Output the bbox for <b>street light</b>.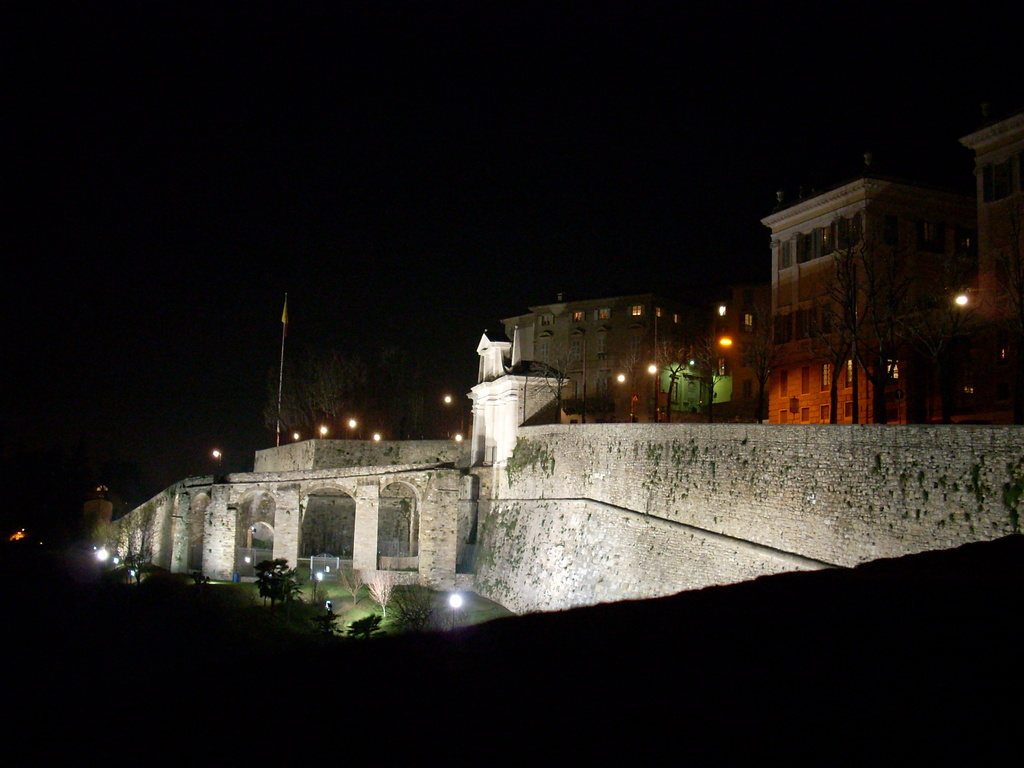
Rect(616, 371, 628, 420).
